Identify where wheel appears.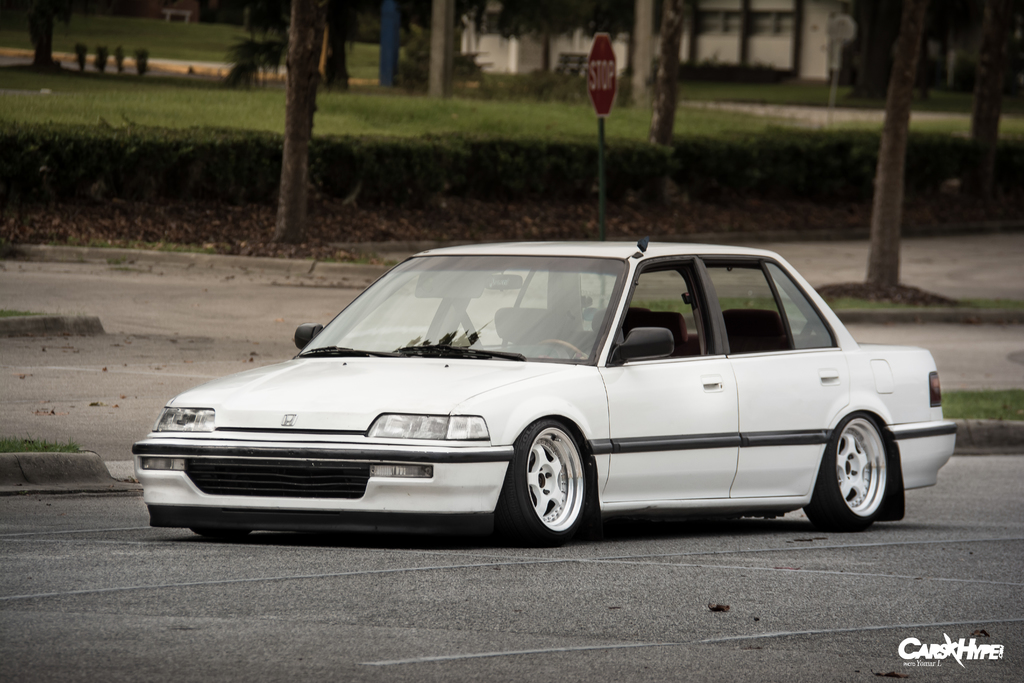
Appears at [x1=540, y1=340, x2=584, y2=357].
